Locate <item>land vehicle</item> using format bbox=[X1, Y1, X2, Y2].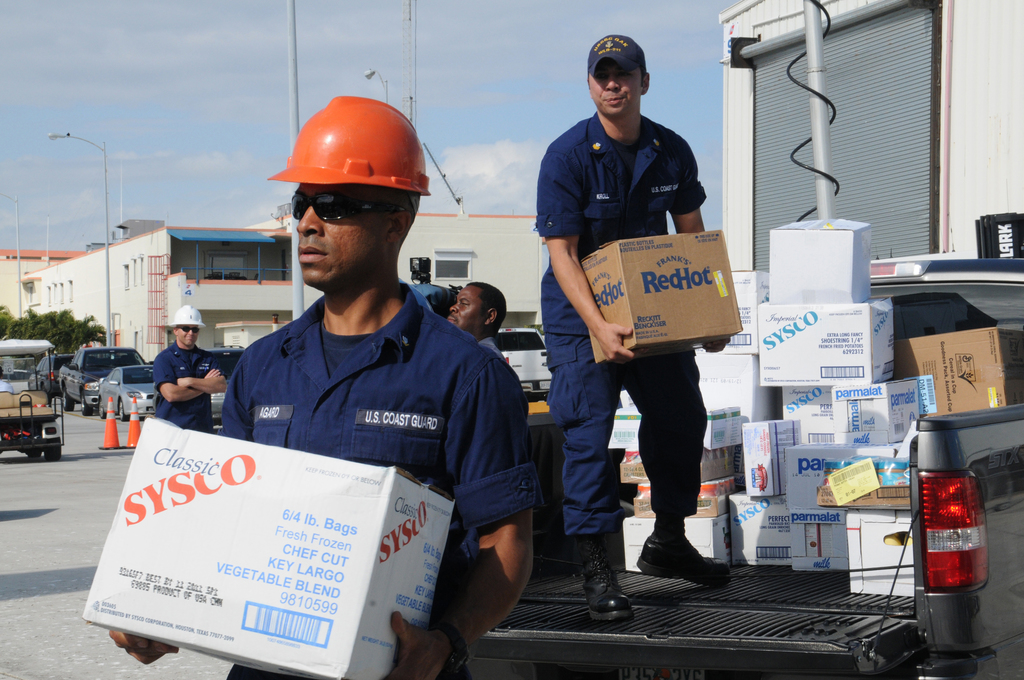
bbox=[476, 0, 1023, 679].
